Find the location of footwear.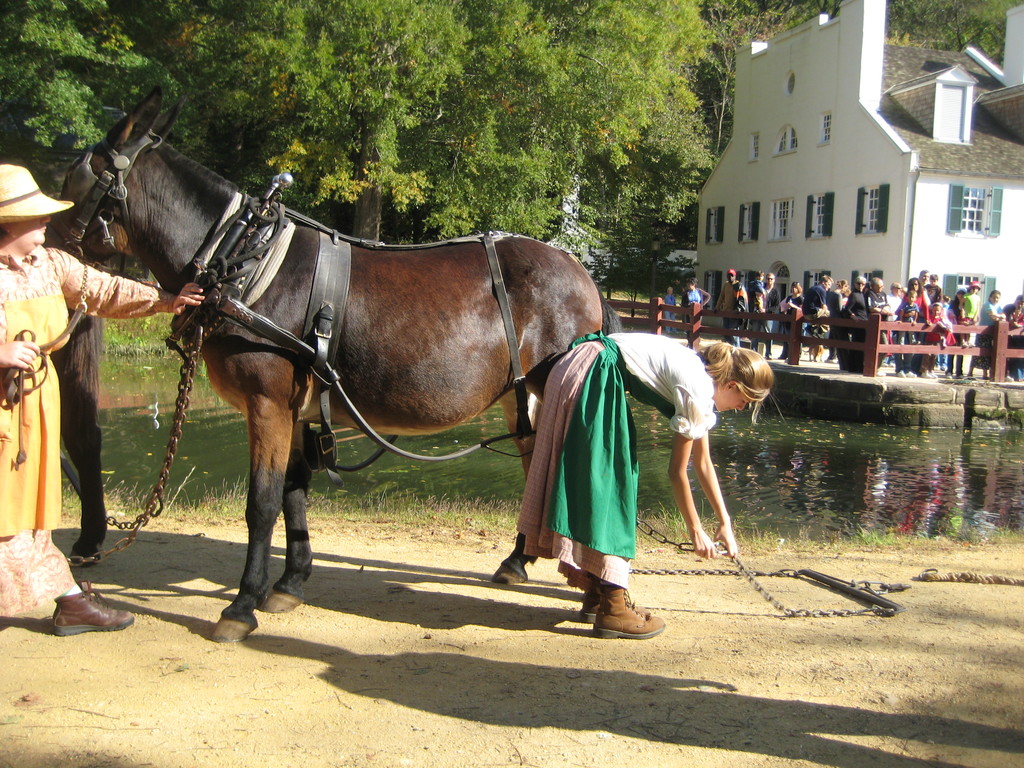
Location: [943,371,954,381].
